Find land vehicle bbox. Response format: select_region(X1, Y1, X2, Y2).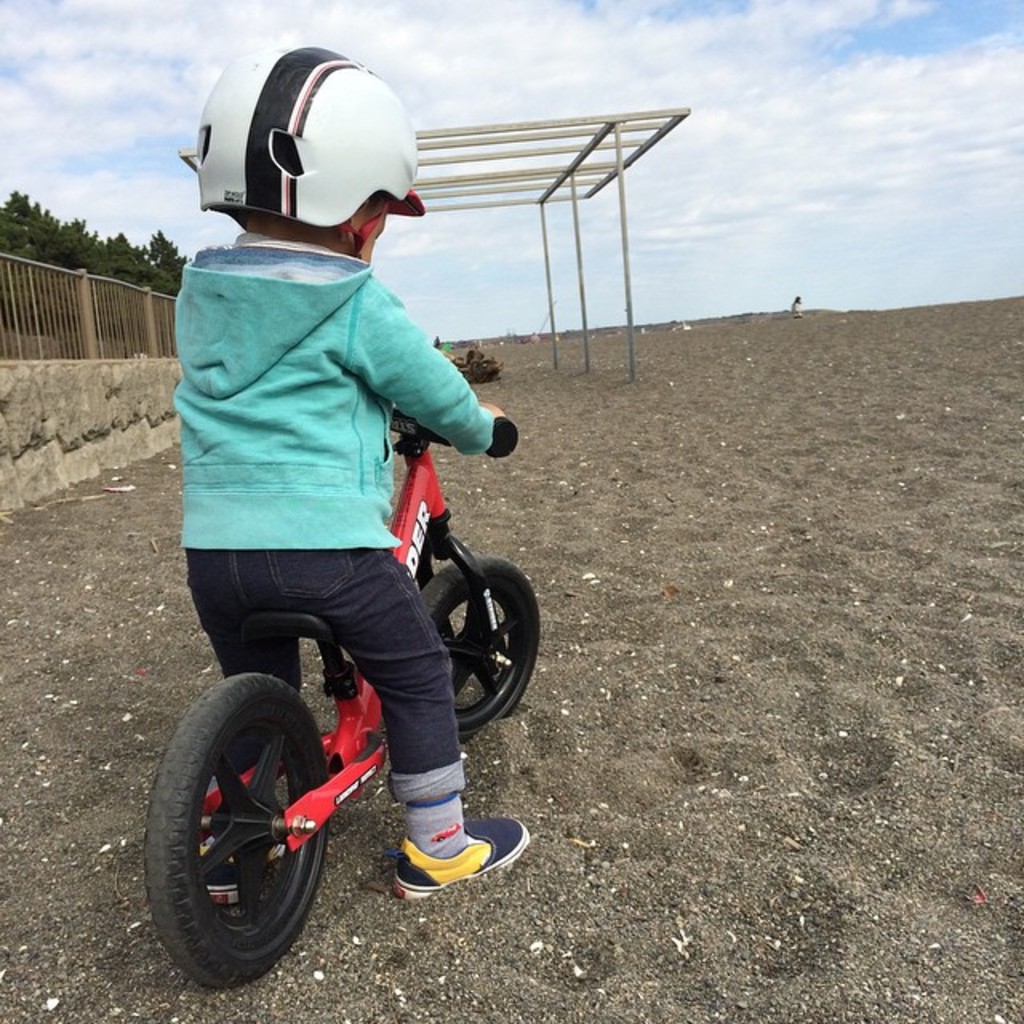
select_region(149, 400, 544, 984).
